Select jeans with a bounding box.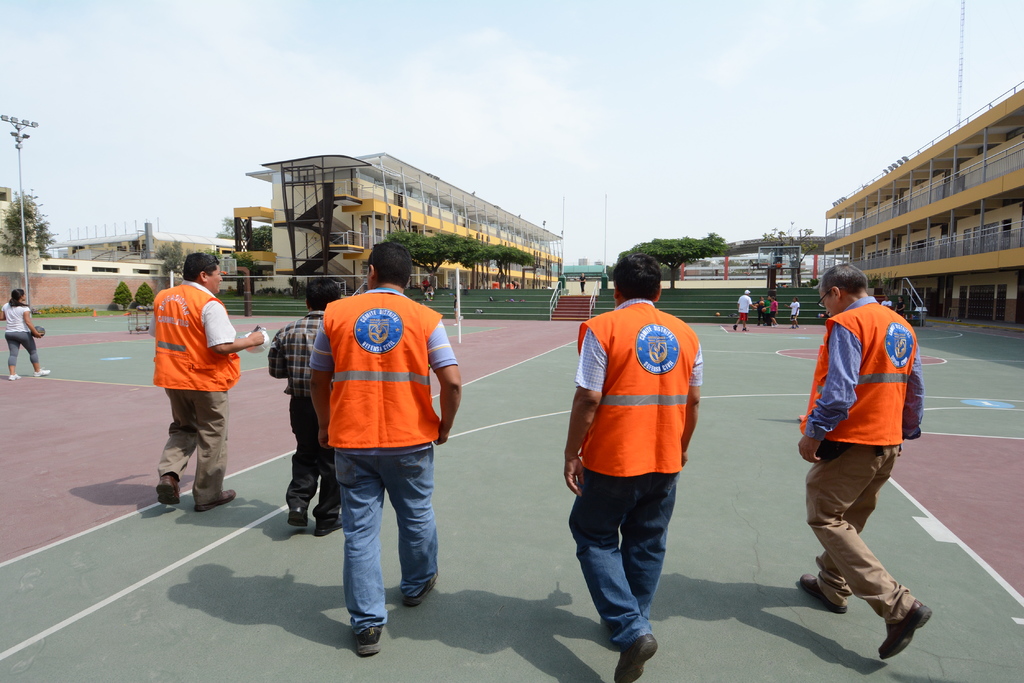
[275, 390, 324, 510].
